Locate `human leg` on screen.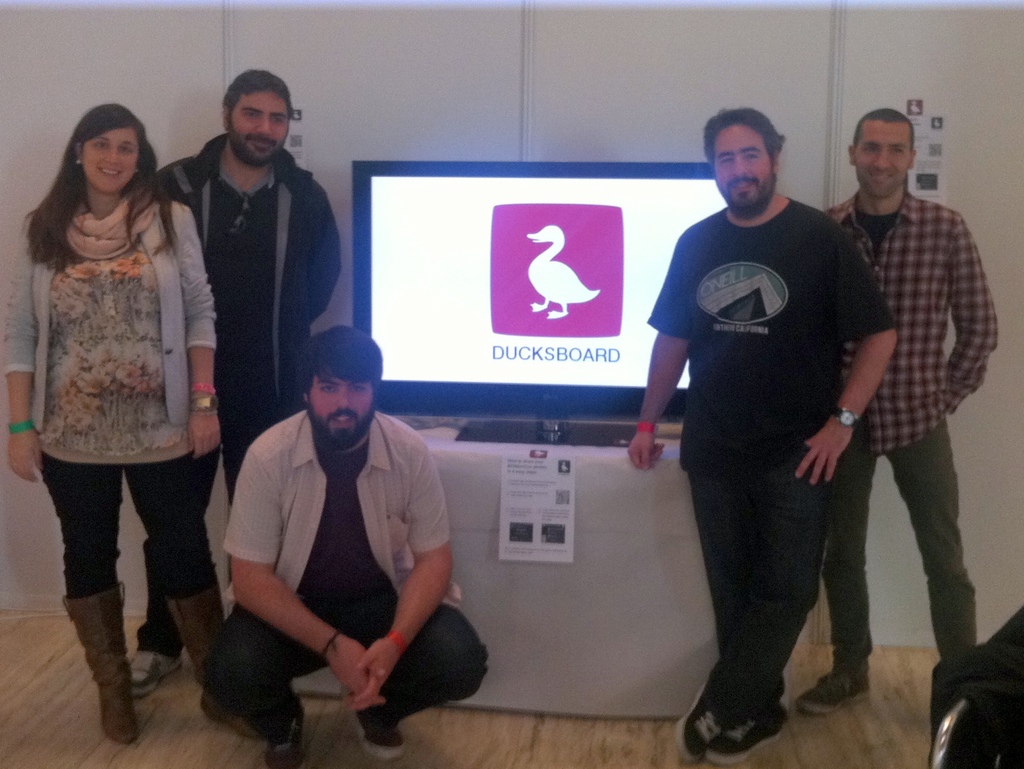
On screen at select_region(129, 551, 179, 697).
